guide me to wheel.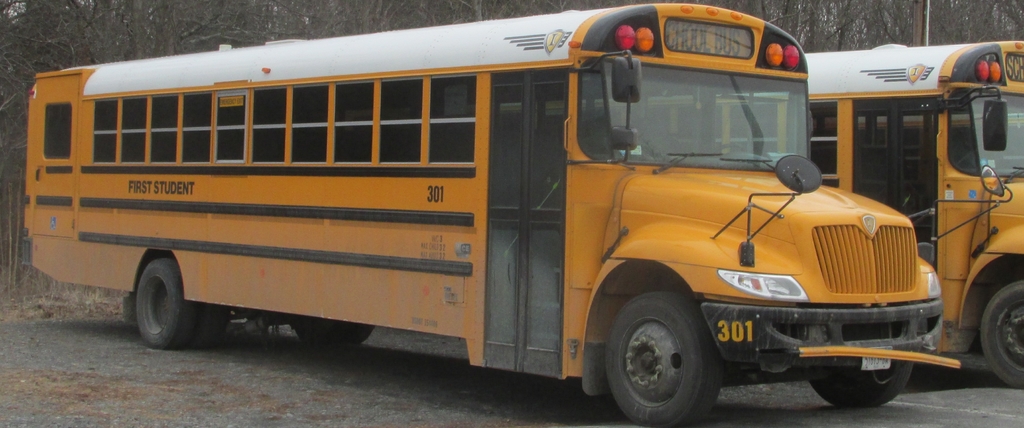
Guidance: [x1=807, y1=362, x2=913, y2=407].
